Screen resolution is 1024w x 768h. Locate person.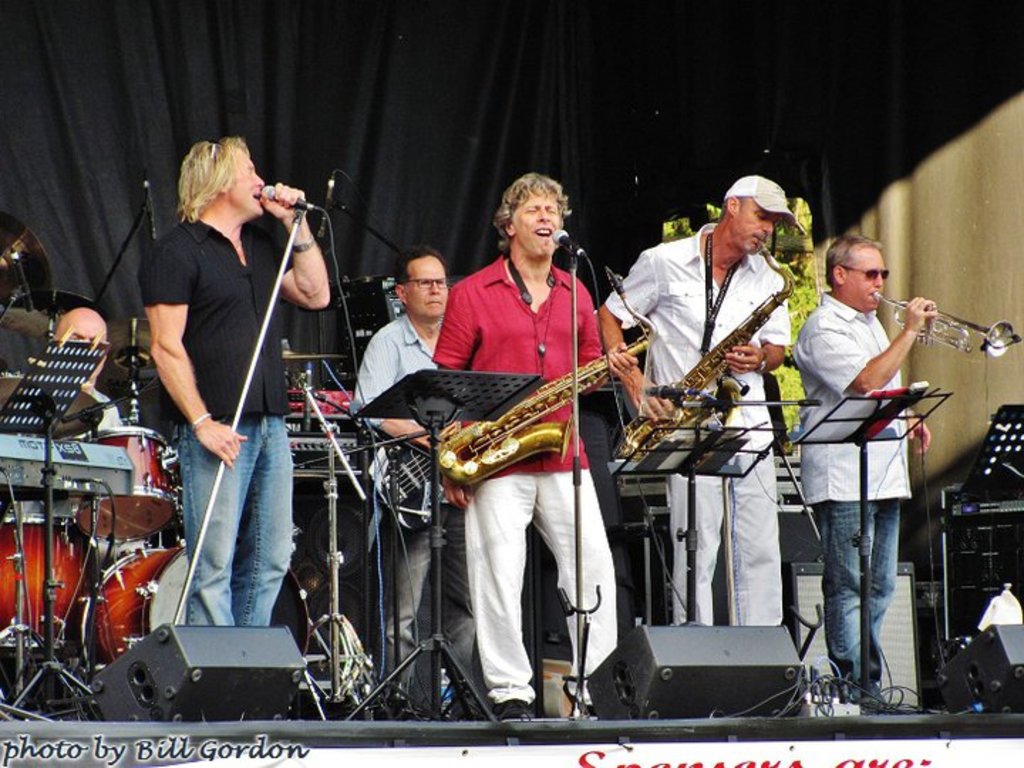
<bbox>792, 232, 942, 718</bbox>.
